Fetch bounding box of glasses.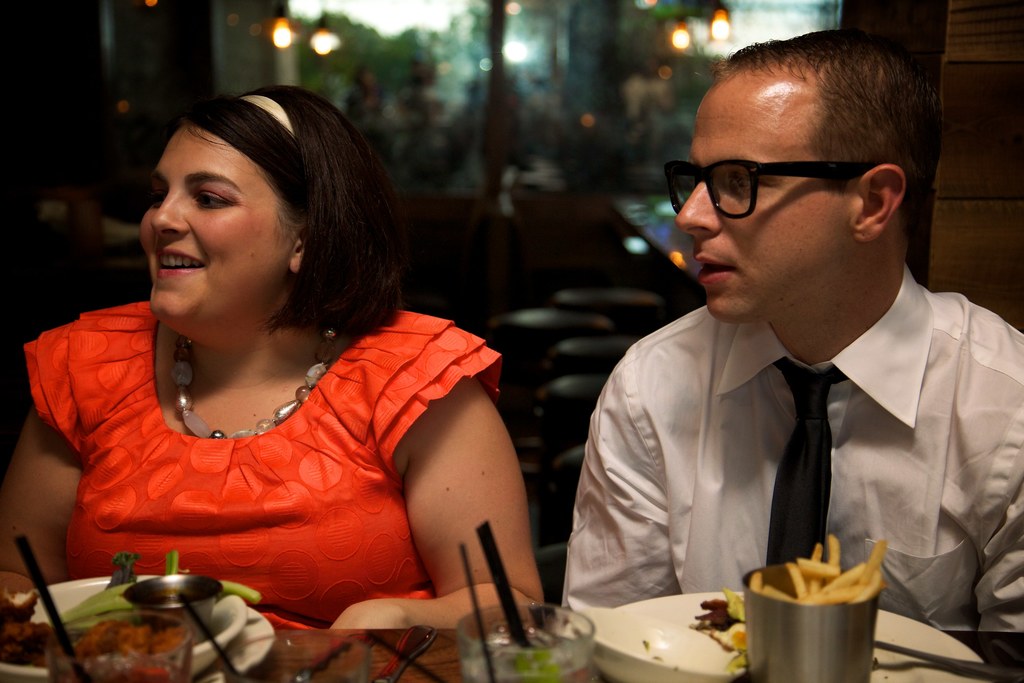
Bbox: 668/152/891/222.
